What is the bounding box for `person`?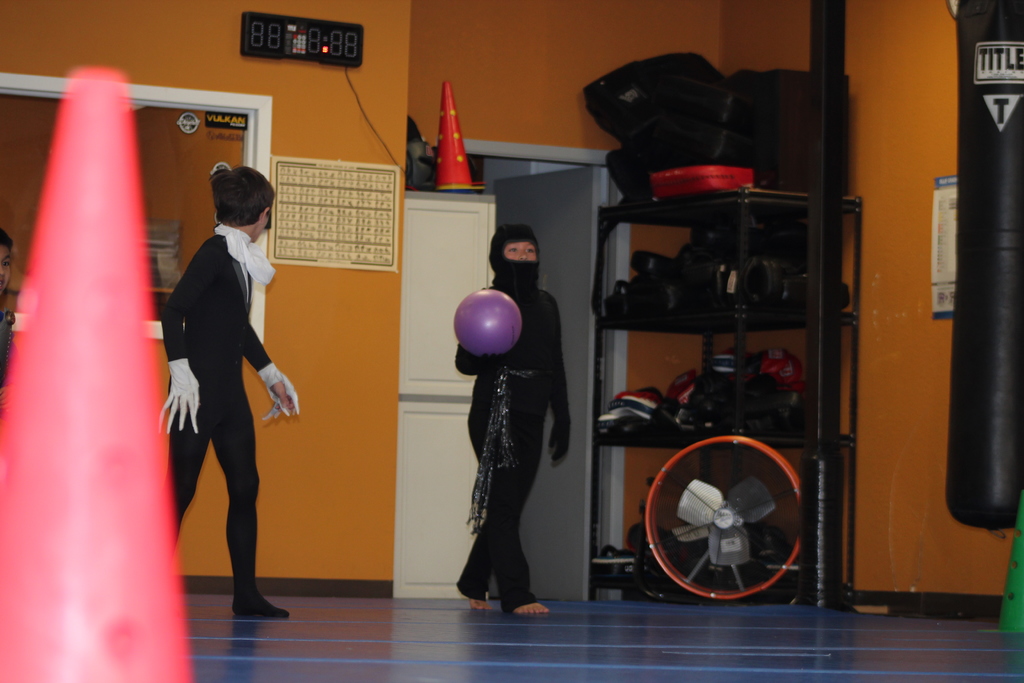
455:219:574:613.
